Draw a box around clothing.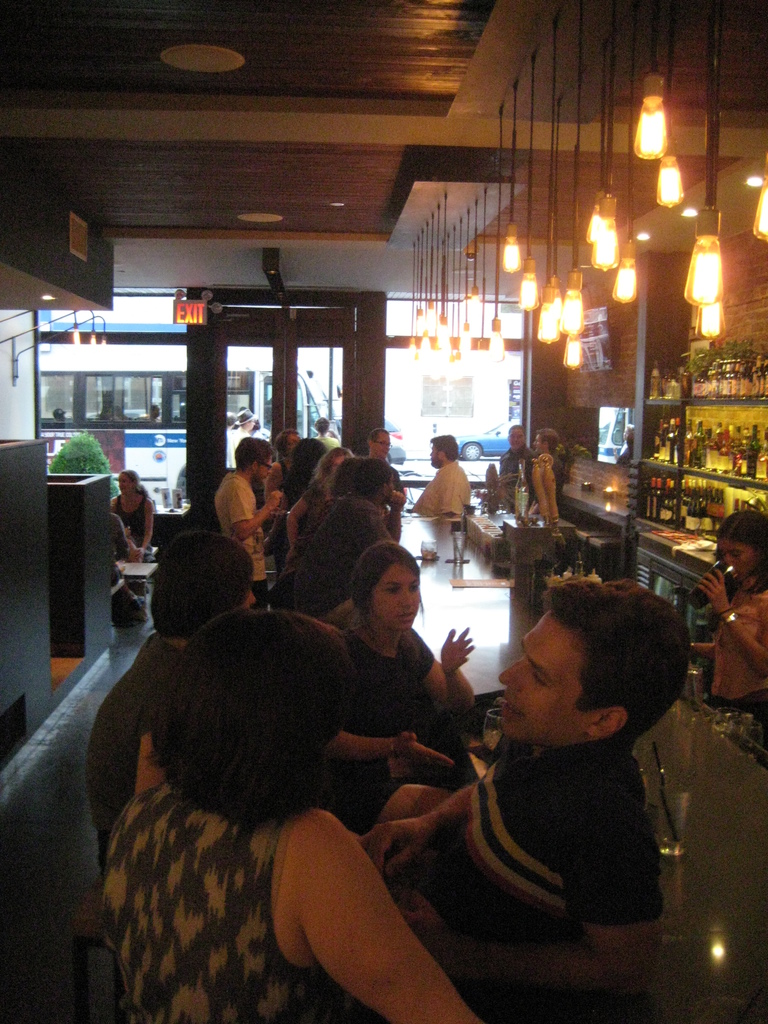
(546, 454, 563, 517).
